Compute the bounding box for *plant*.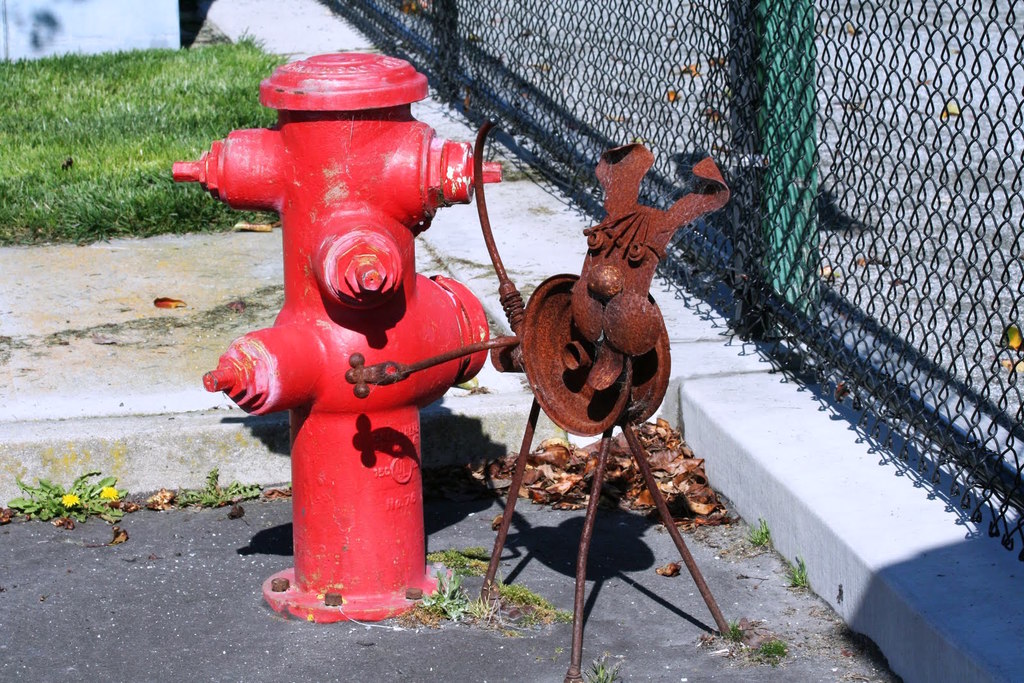
401 579 515 646.
